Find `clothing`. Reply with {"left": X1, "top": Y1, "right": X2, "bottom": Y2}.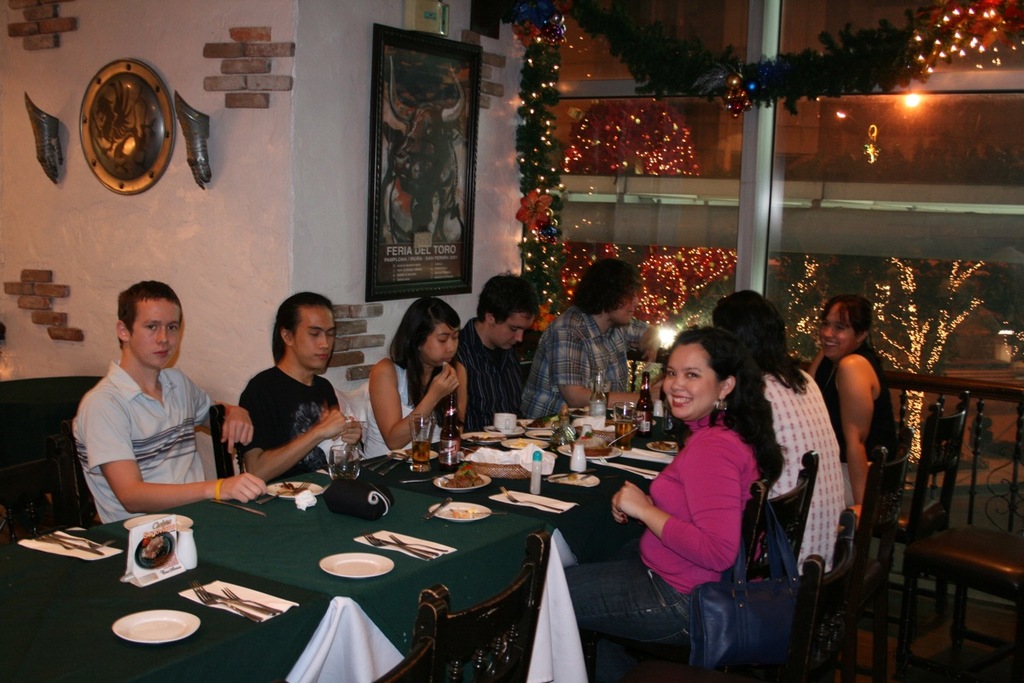
{"left": 435, "top": 313, "right": 525, "bottom": 434}.
